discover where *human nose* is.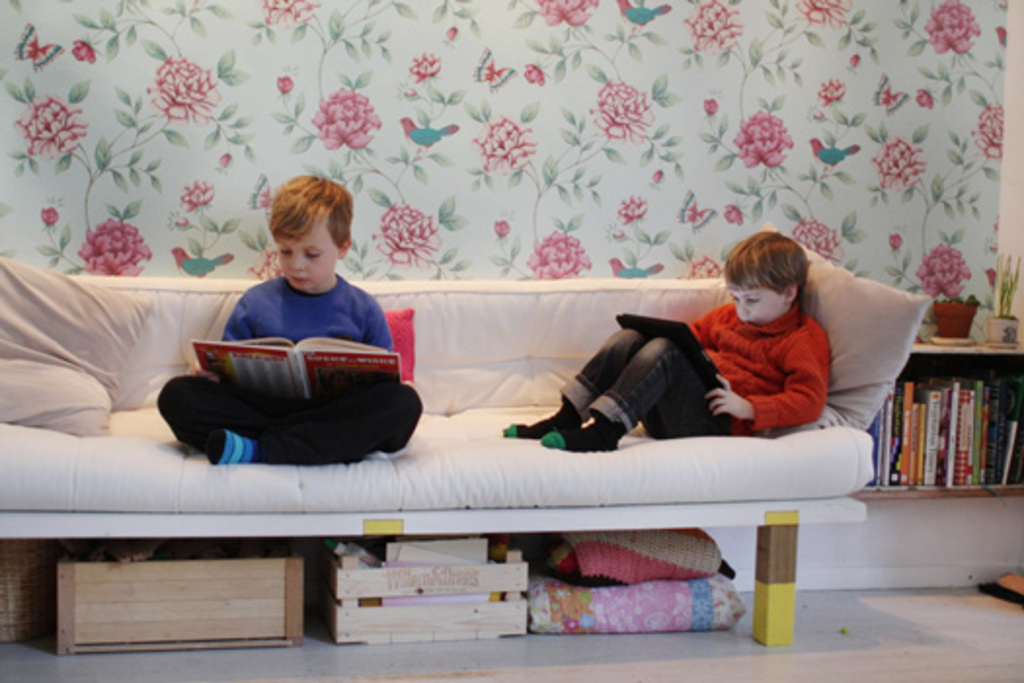
Discovered at bbox=(289, 254, 306, 269).
